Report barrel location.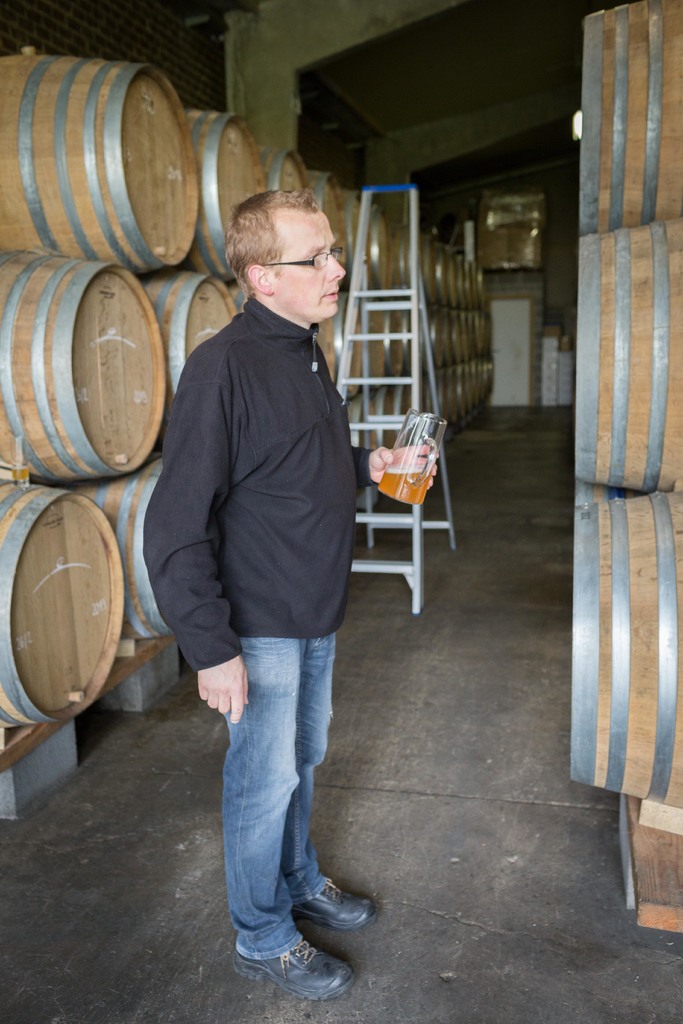
Report: 0 54 492 738.
